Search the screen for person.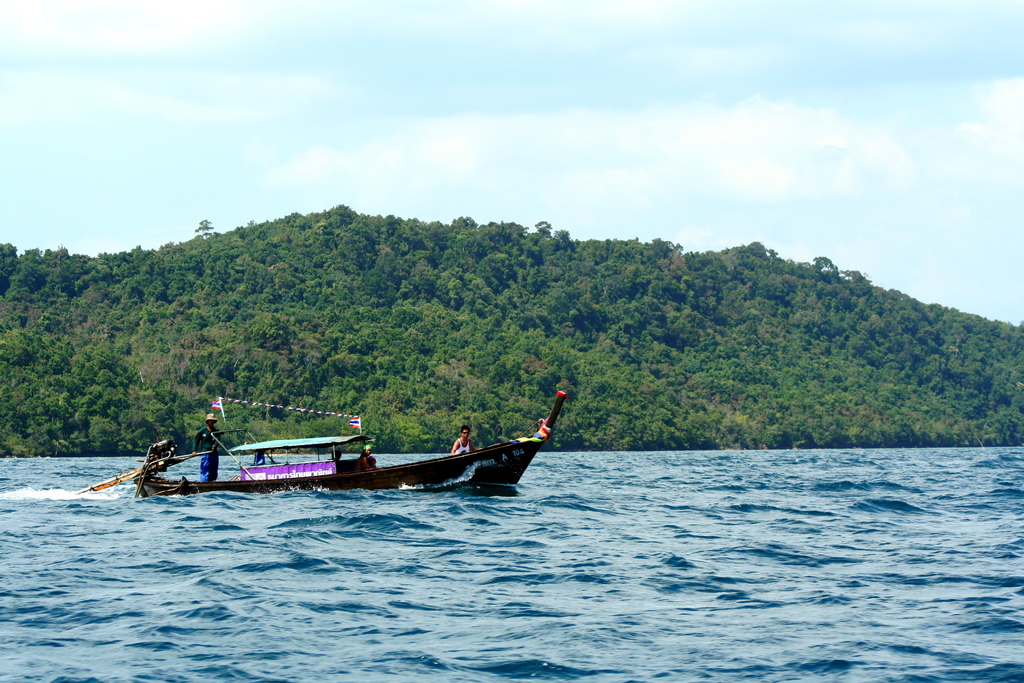
Found at <bbox>452, 427, 477, 455</bbox>.
